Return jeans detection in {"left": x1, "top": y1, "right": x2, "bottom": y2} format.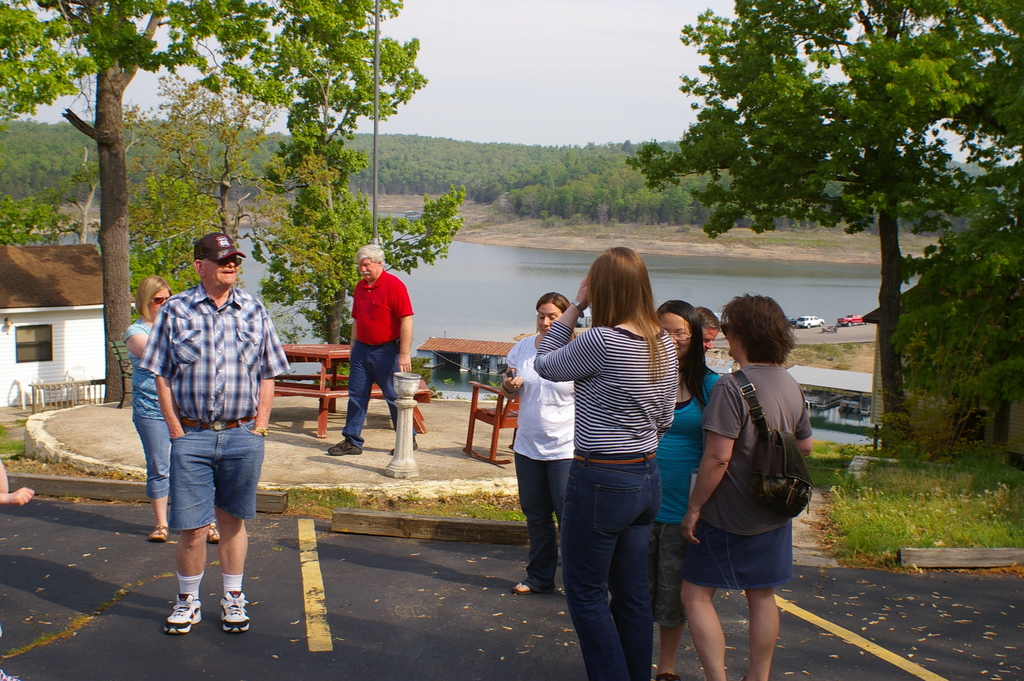
{"left": 340, "top": 340, "right": 402, "bottom": 445}.
